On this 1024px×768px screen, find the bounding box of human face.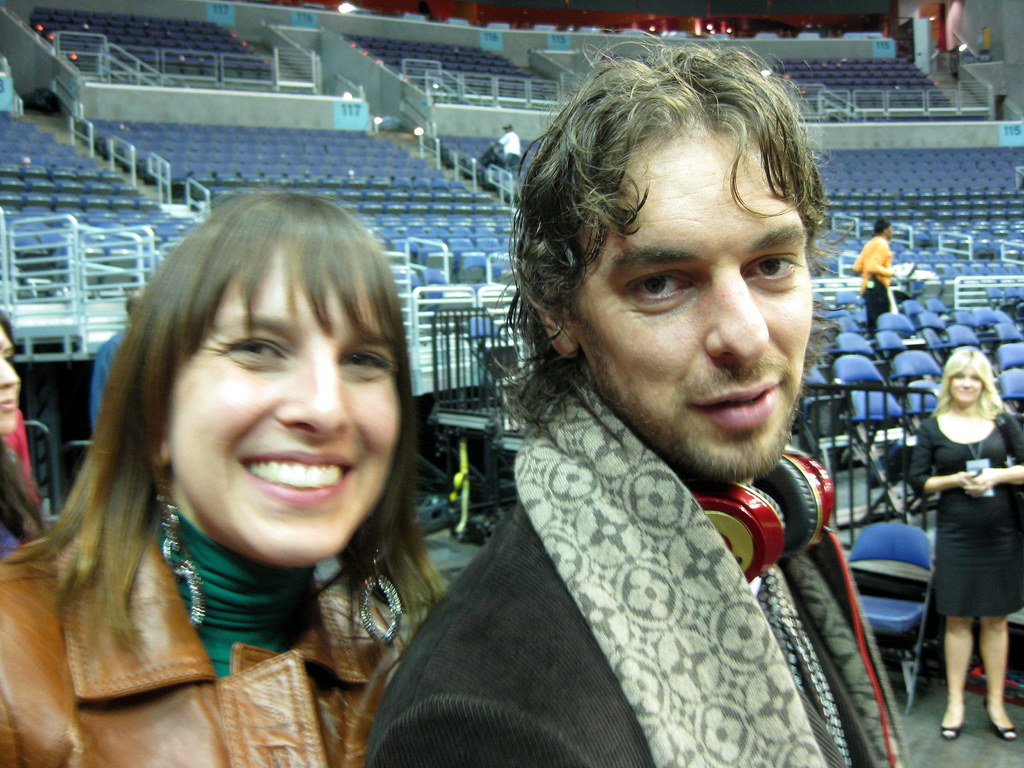
Bounding box: x1=948, y1=365, x2=986, y2=408.
